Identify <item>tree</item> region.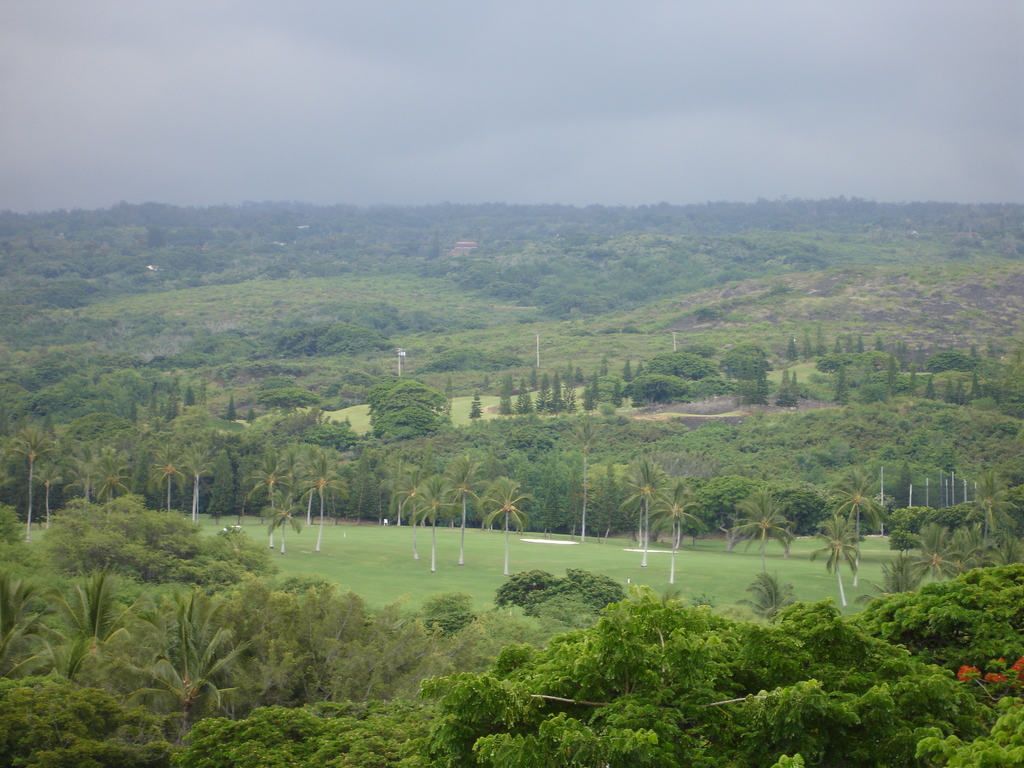
Region: {"left": 359, "top": 377, "right": 449, "bottom": 456}.
